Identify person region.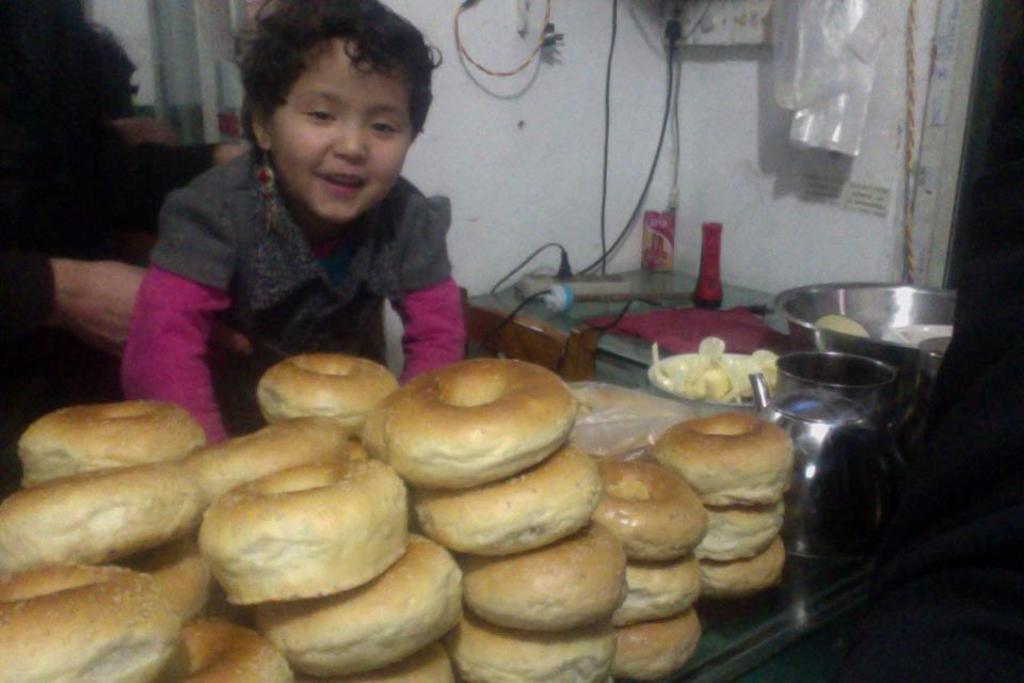
Region: <bbox>0, 0, 249, 492</bbox>.
